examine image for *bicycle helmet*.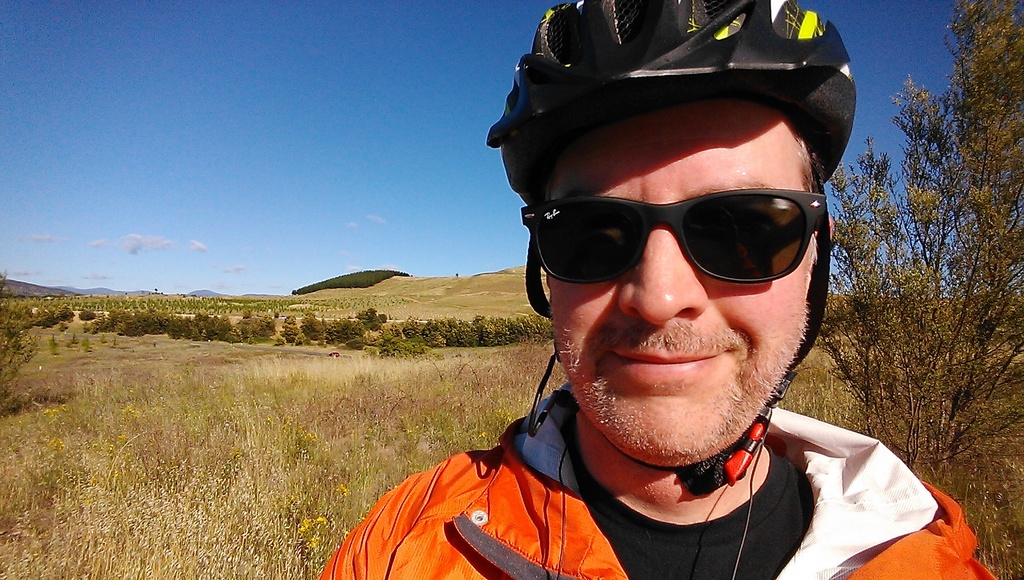
Examination result: 481, 1, 849, 492.
